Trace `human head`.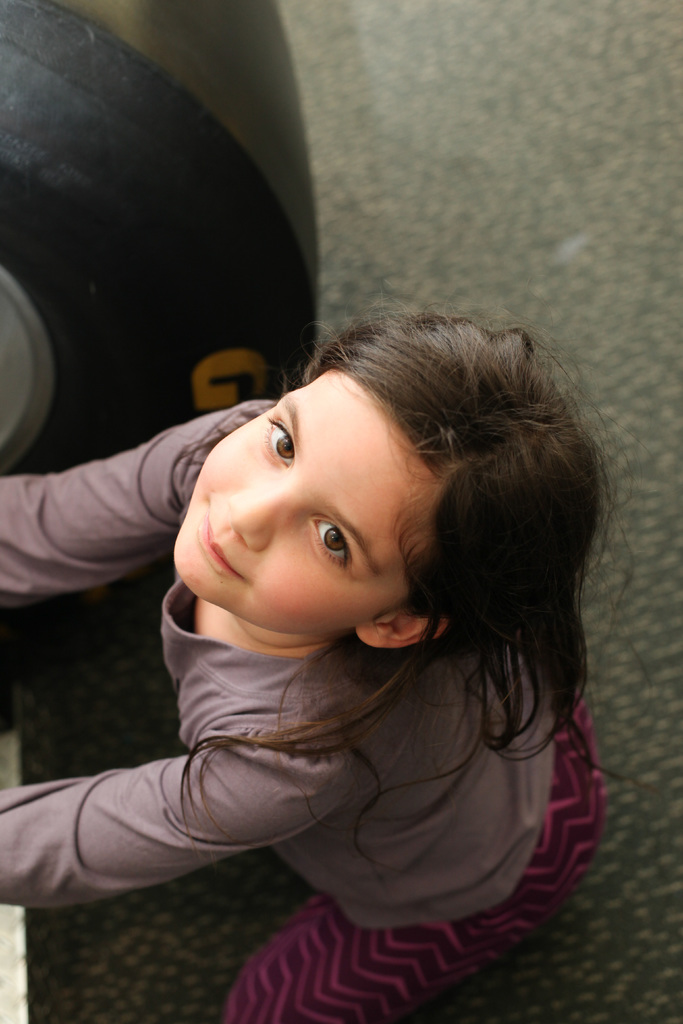
Traced to [183,315,559,662].
